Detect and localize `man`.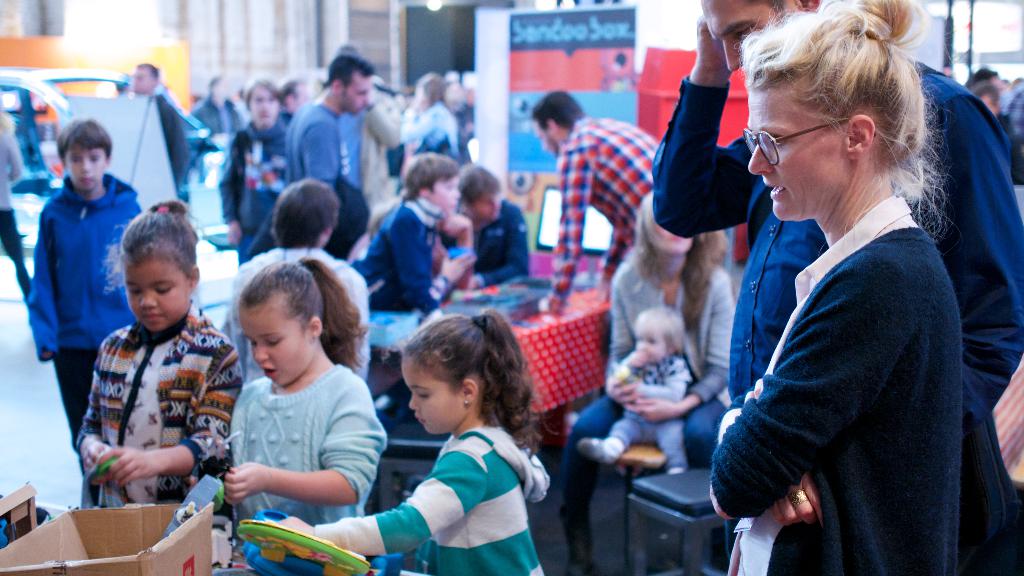
Localized at <bbox>648, 0, 1016, 575</bbox>.
